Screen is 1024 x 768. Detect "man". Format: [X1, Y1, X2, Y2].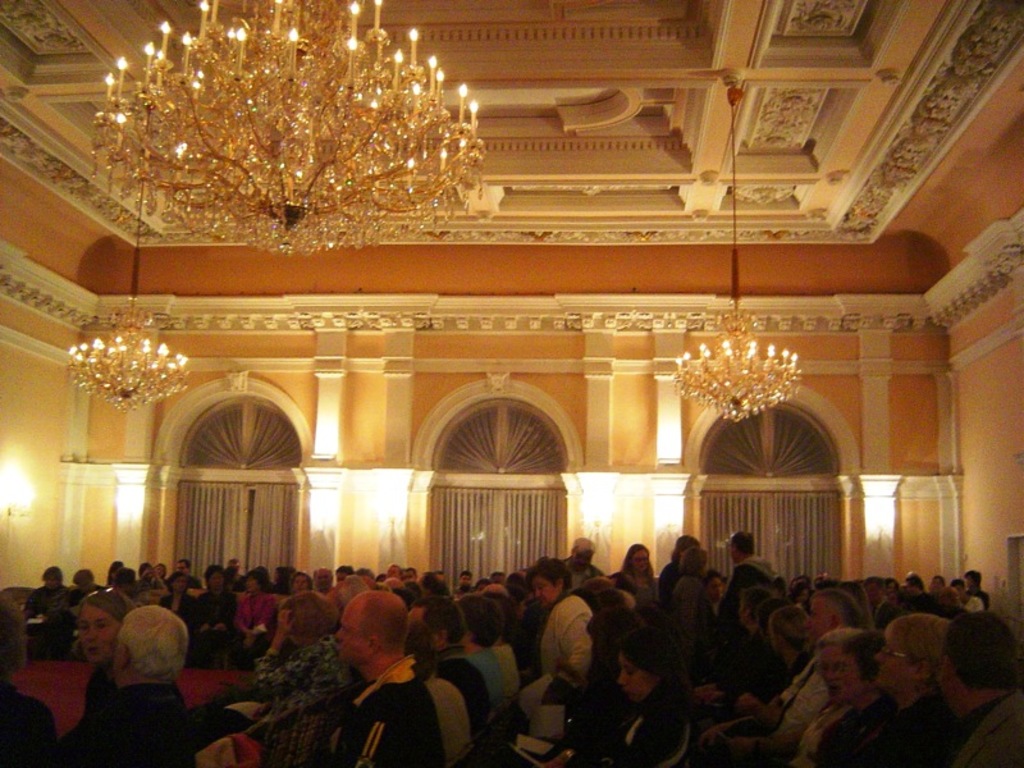
[698, 590, 859, 765].
